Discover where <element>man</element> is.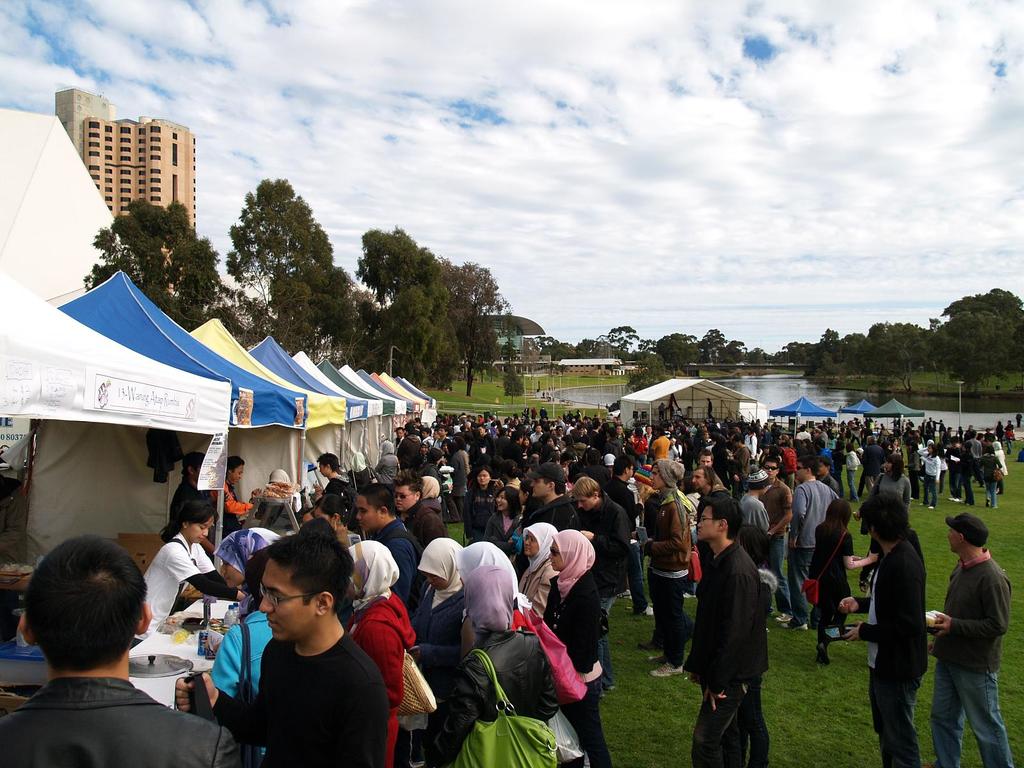
Discovered at 398,427,426,479.
